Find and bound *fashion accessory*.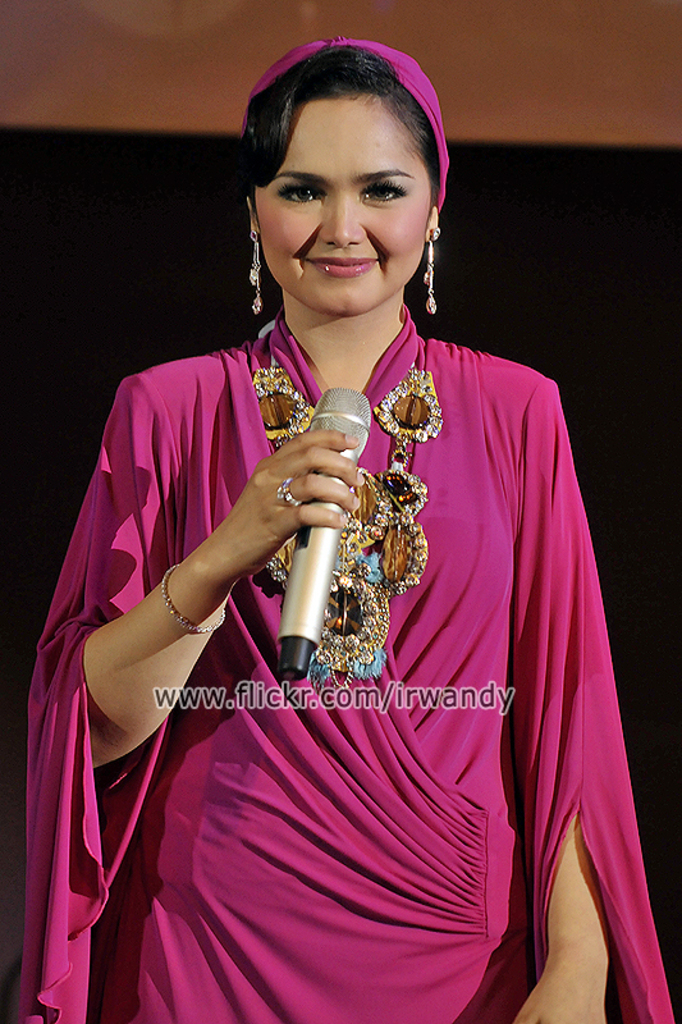
Bound: bbox(276, 477, 306, 507).
